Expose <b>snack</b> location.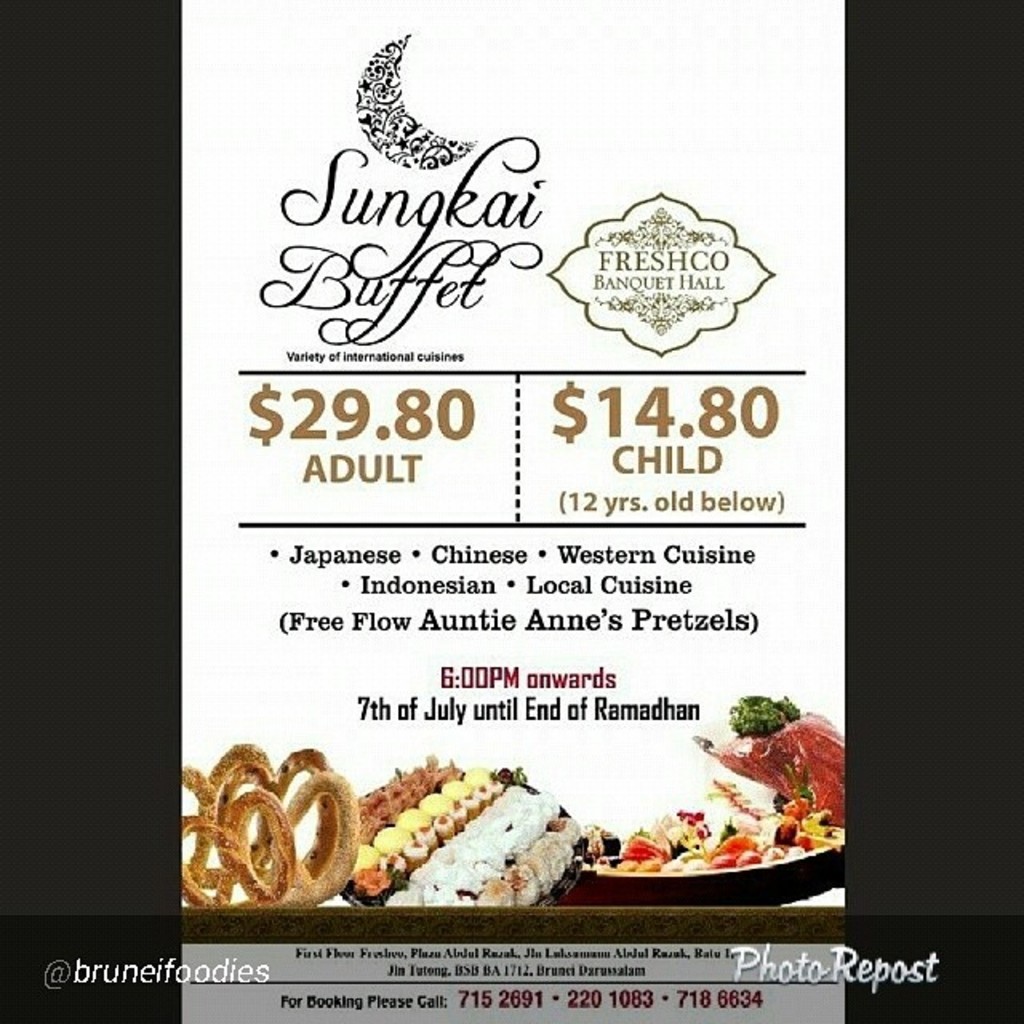
Exposed at select_region(360, 739, 576, 910).
